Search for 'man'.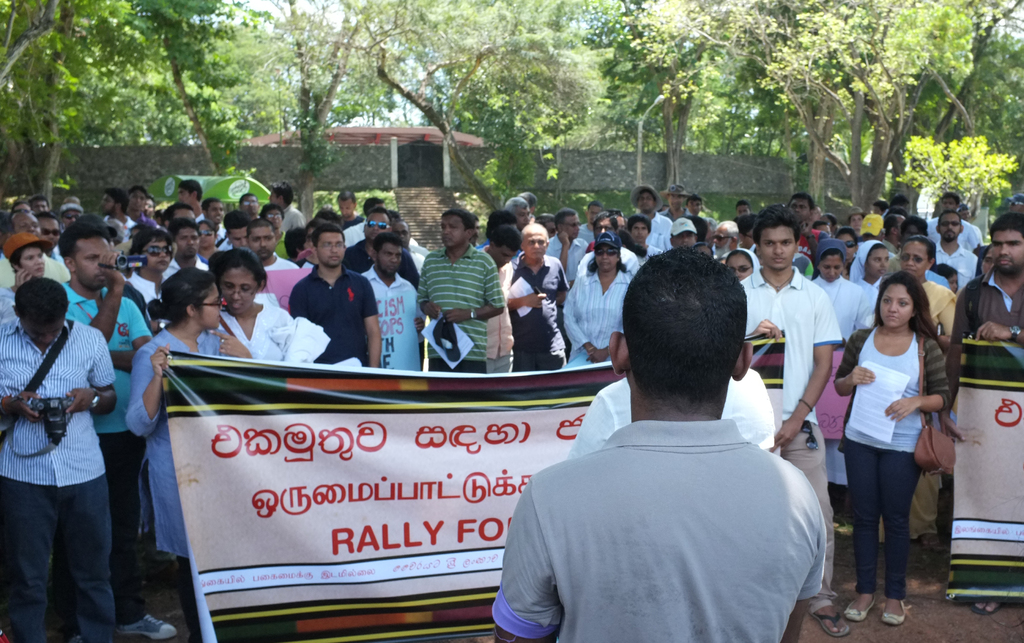
Found at 0,230,56,302.
